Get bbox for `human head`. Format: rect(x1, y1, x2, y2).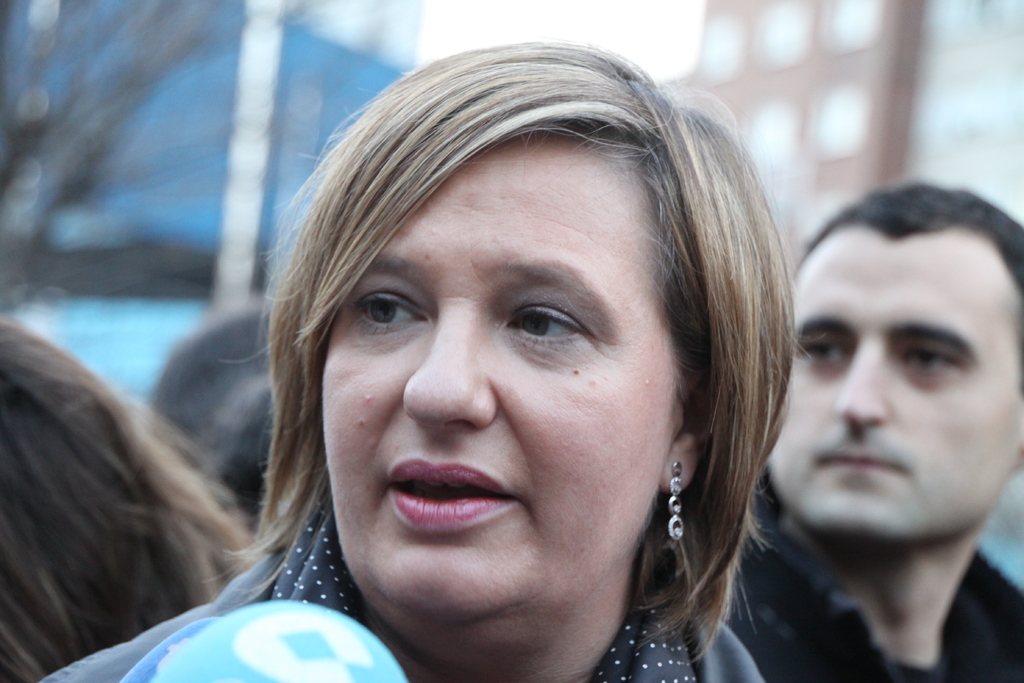
rect(270, 39, 789, 646).
